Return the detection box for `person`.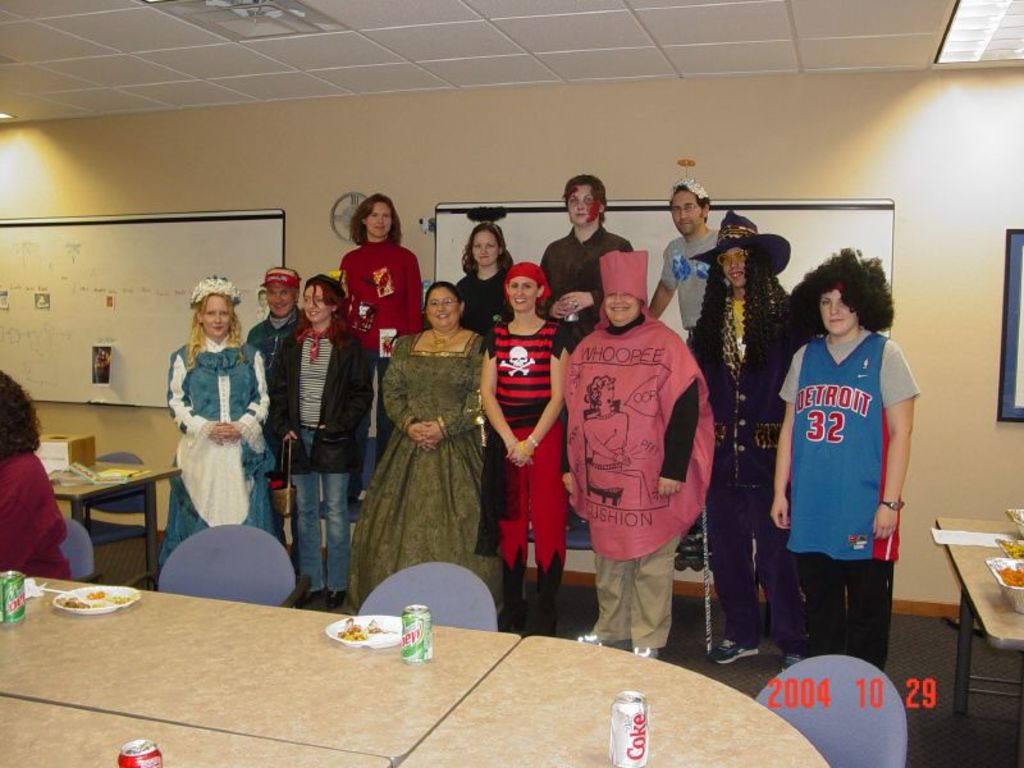
[247, 256, 308, 545].
